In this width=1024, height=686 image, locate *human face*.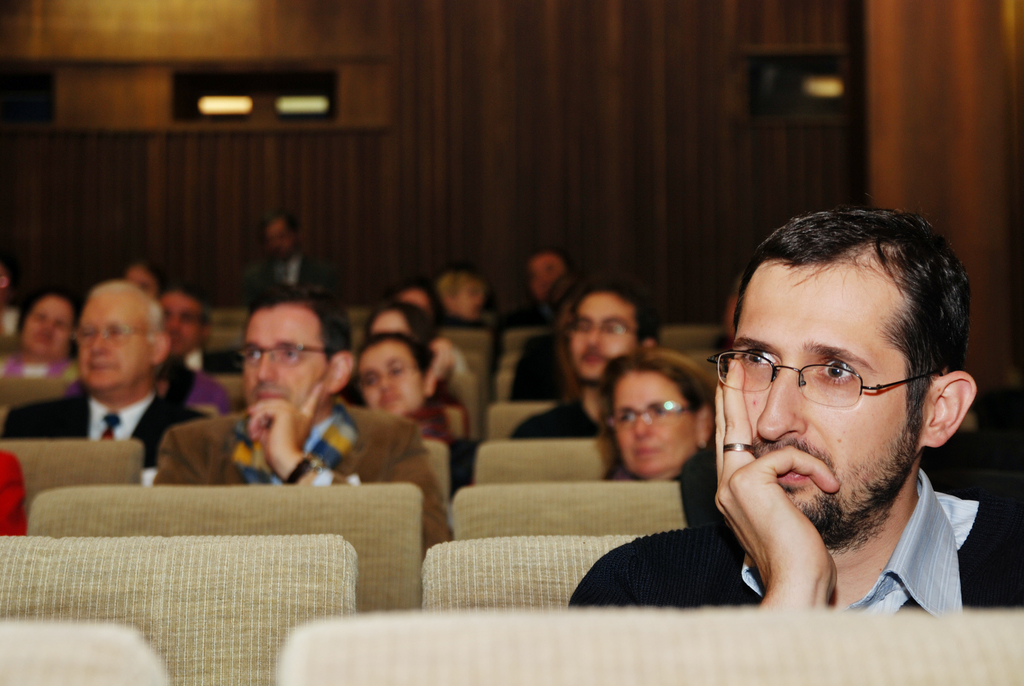
Bounding box: left=74, top=293, right=150, bottom=393.
